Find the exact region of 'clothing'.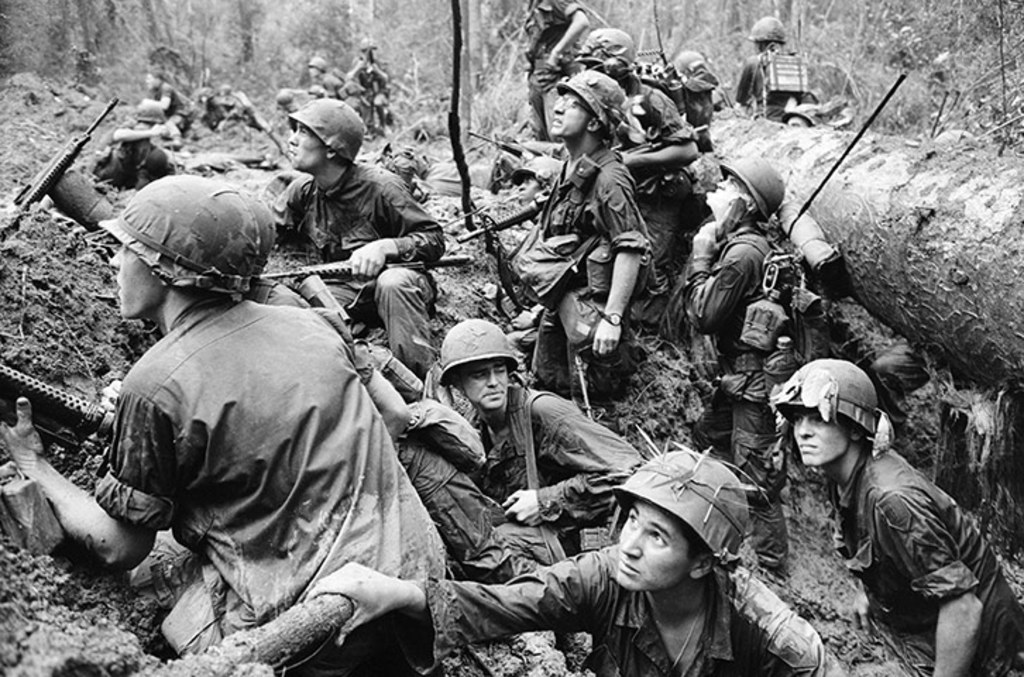
Exact region: select_region(72, 238, 432, 643).
